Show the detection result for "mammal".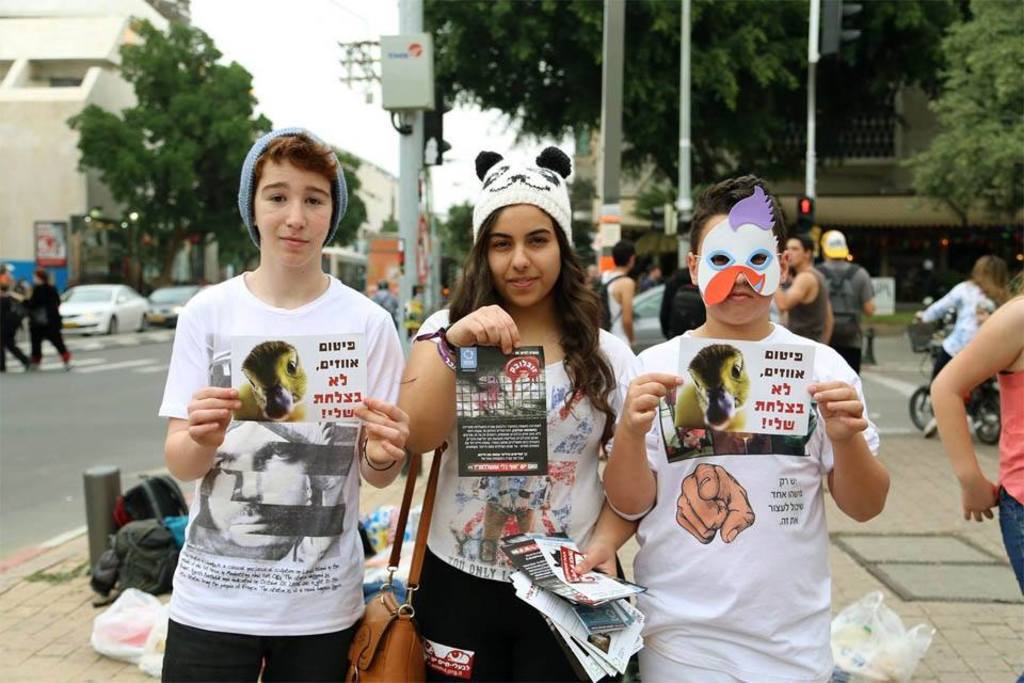
<region>783, 234, 838, 342</region>.
